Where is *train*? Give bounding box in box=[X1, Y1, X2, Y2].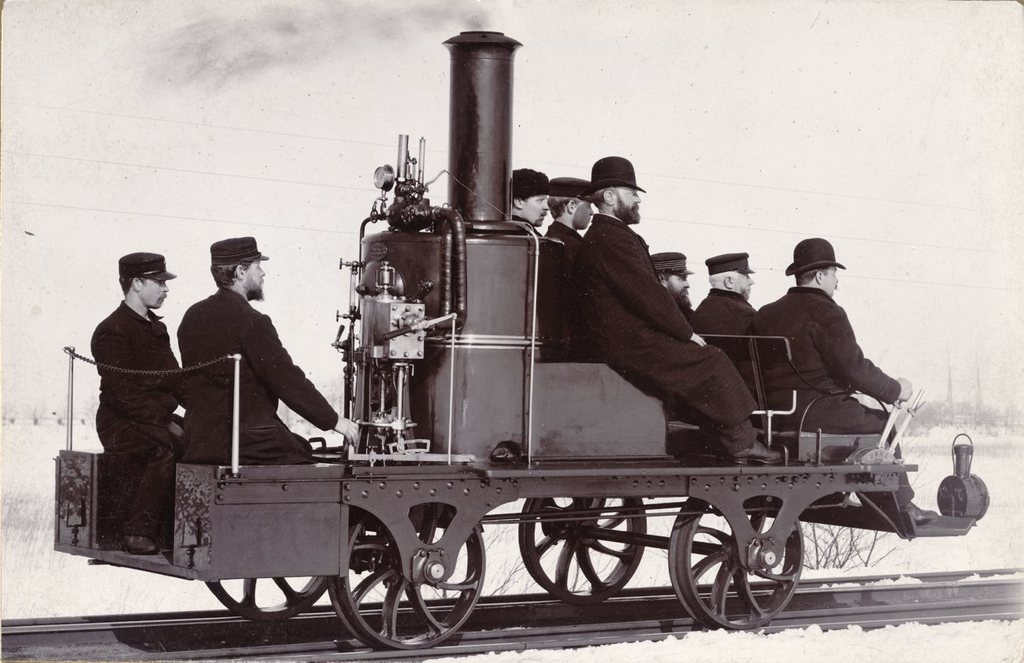
box=[50, 28, 990, 651].
